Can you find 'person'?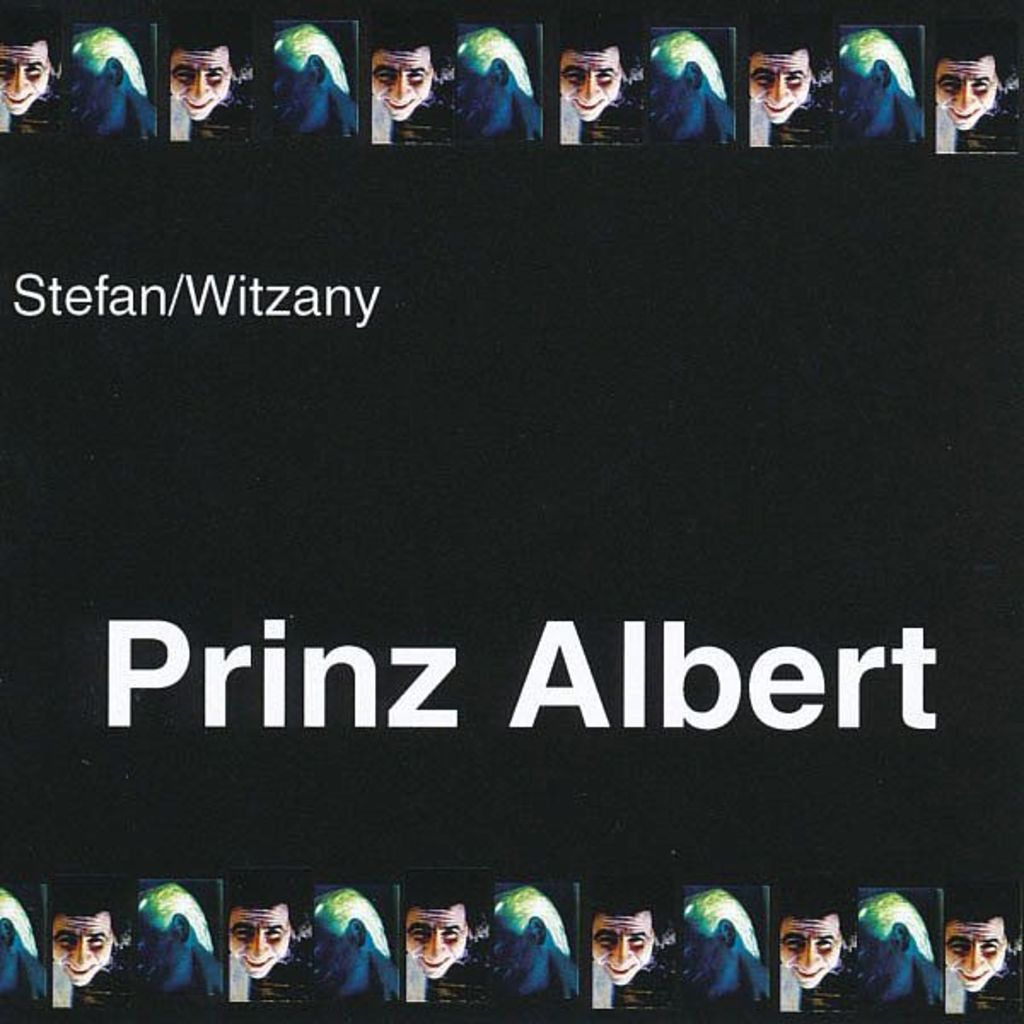
Yes, bounding box: region(401, 884, 471, 985).
